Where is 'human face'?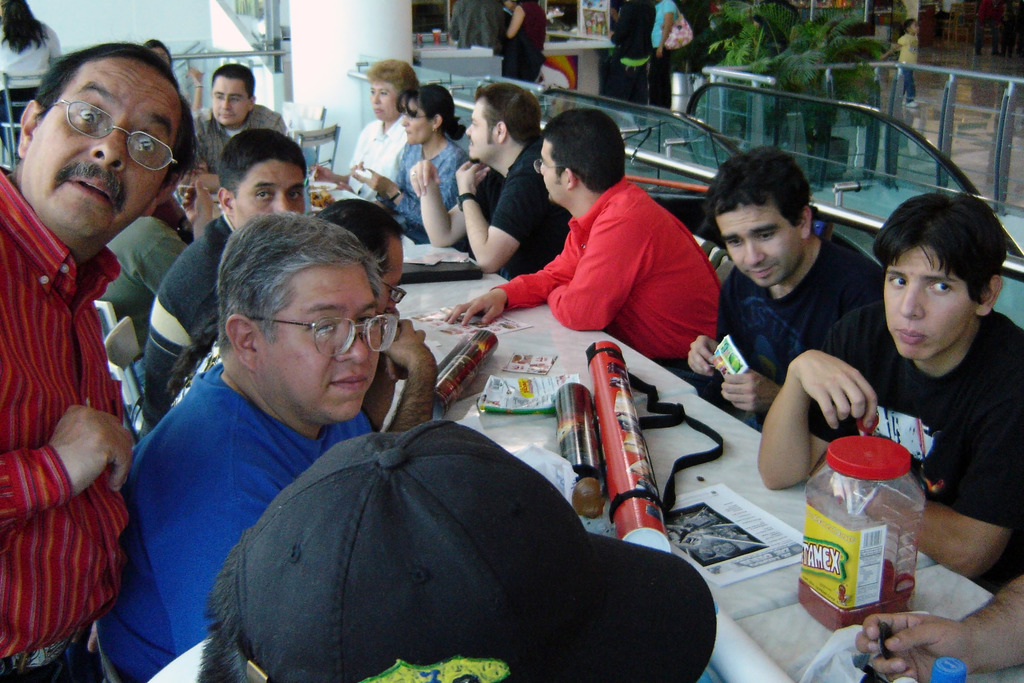
left=230, top=160, right=306, bottom=229.
